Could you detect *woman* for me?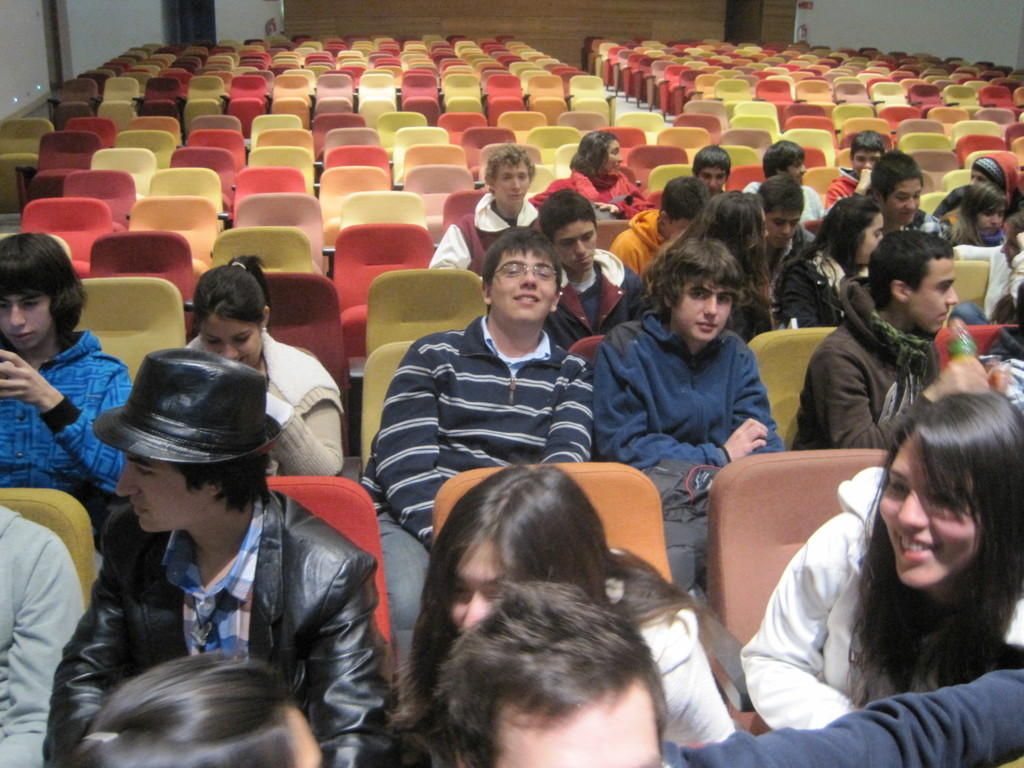
Detection result: x1=386 y1=463 x2=742 y2=767.
